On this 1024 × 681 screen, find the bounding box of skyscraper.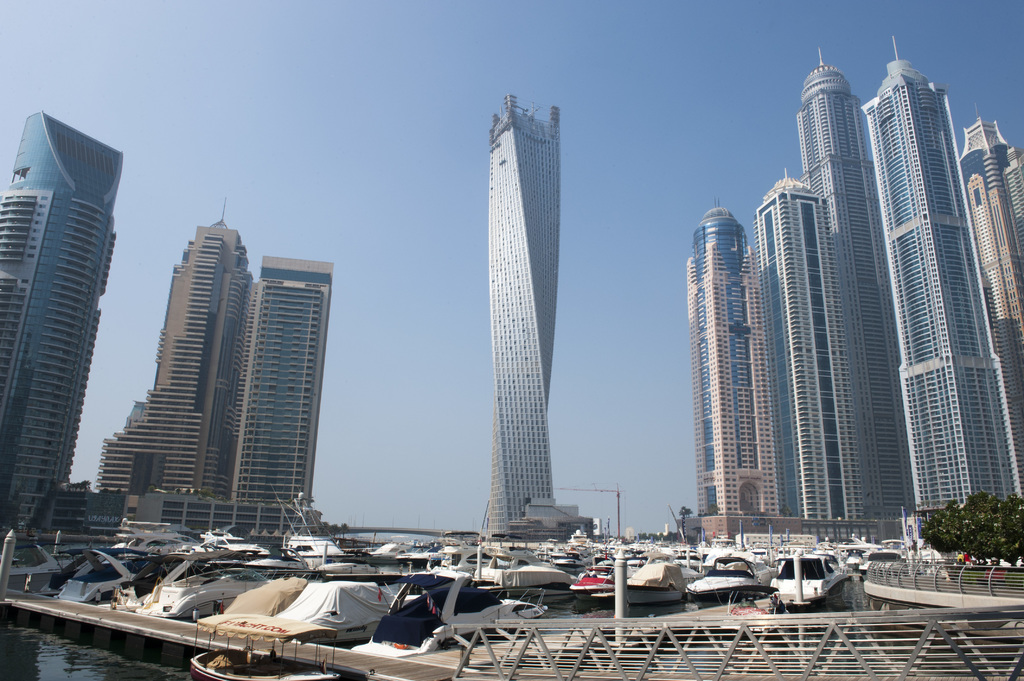
Bounding box: (x1=0, y1=110, x2=124, y2=518).
